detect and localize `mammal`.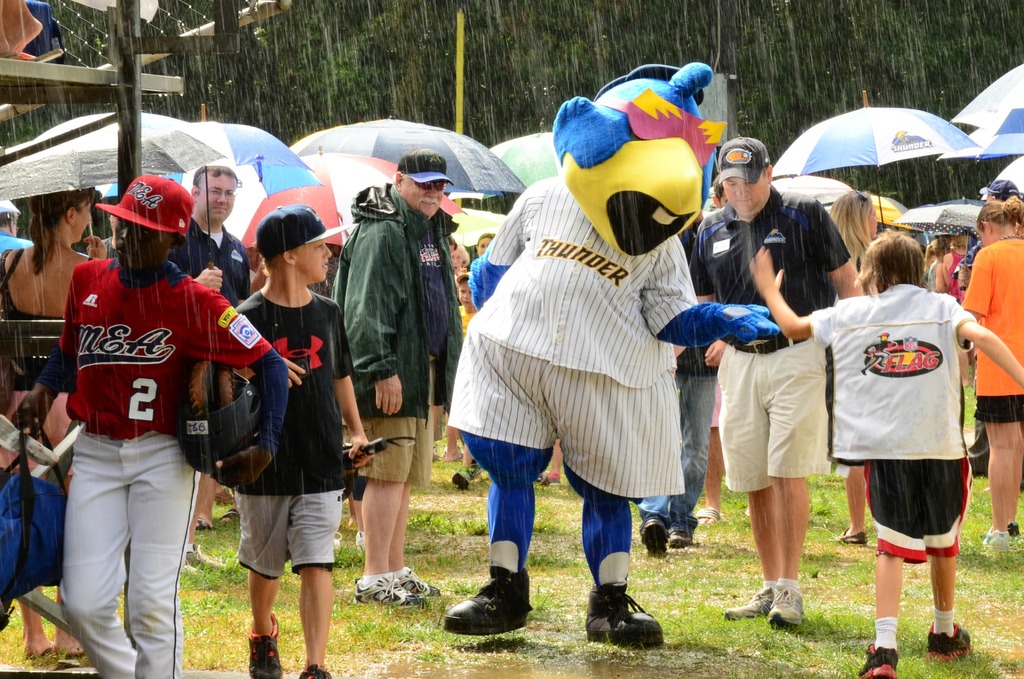
Localized at region(0, 179, 107, 653).
